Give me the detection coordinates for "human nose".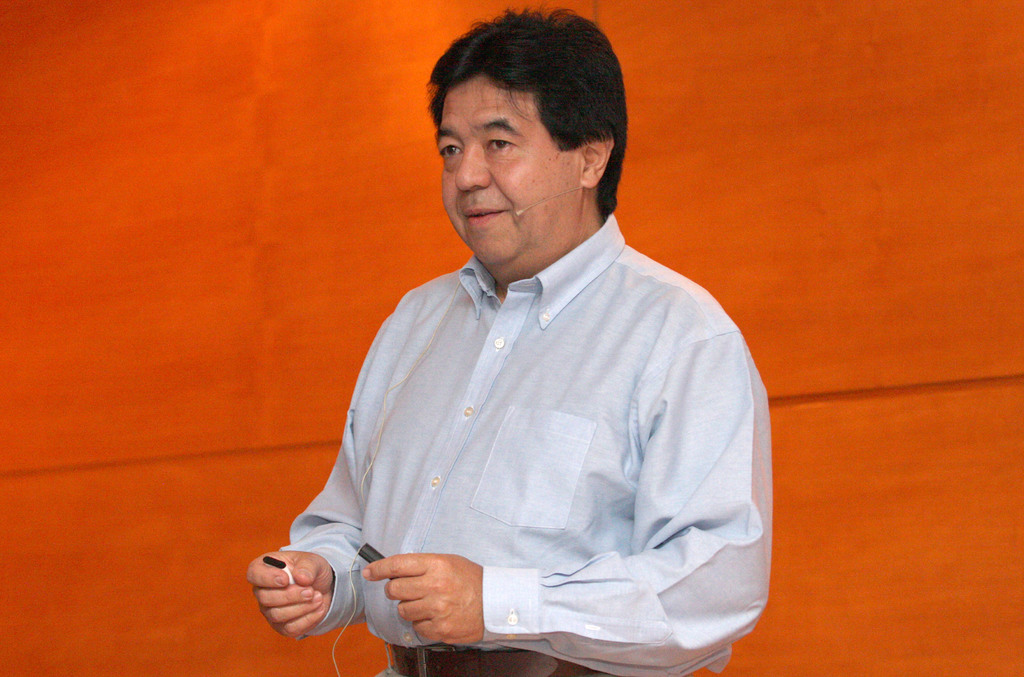
456:136:487:190.
